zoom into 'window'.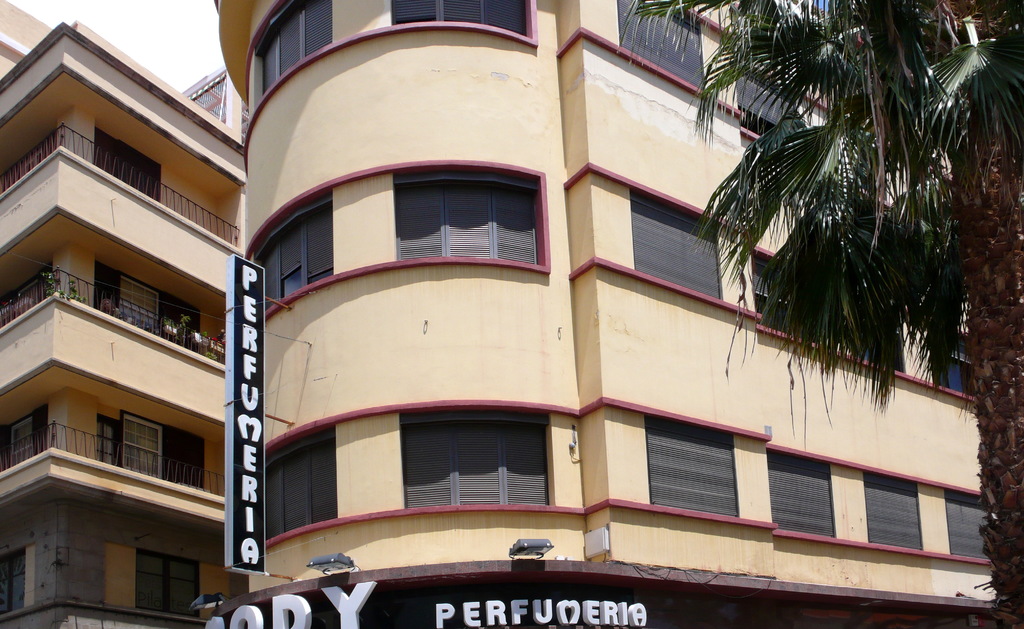
Zoom target: Rect(262, 430, 334, 543).
